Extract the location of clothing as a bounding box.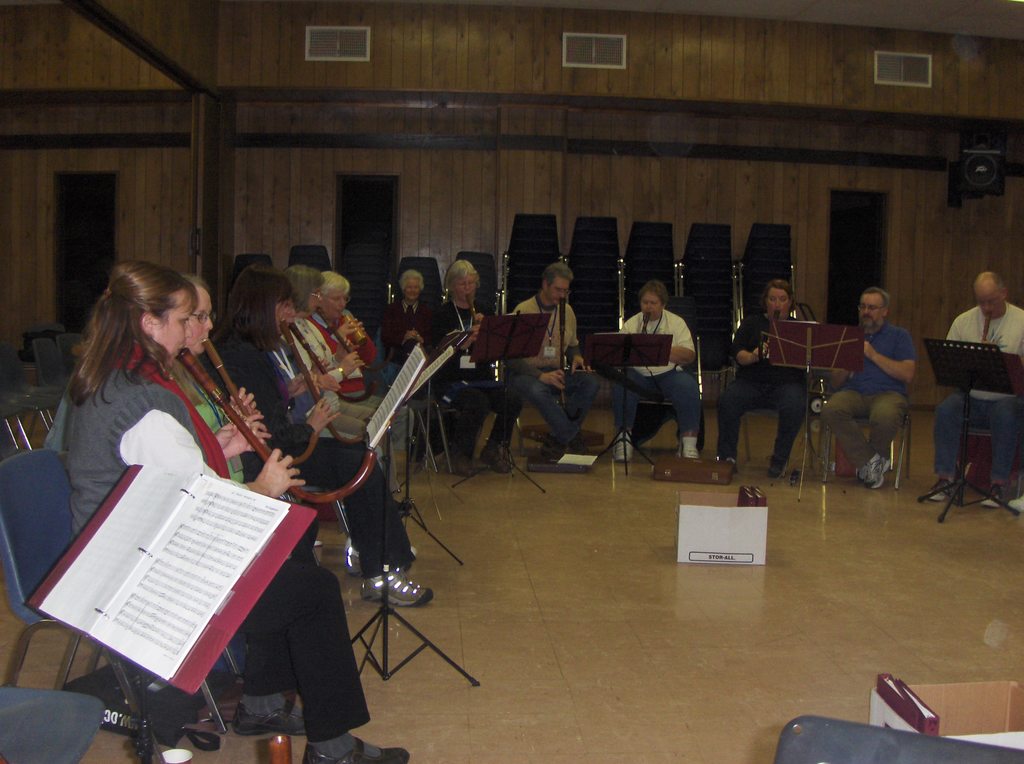
bbox=[377, 295, 455, 415].
